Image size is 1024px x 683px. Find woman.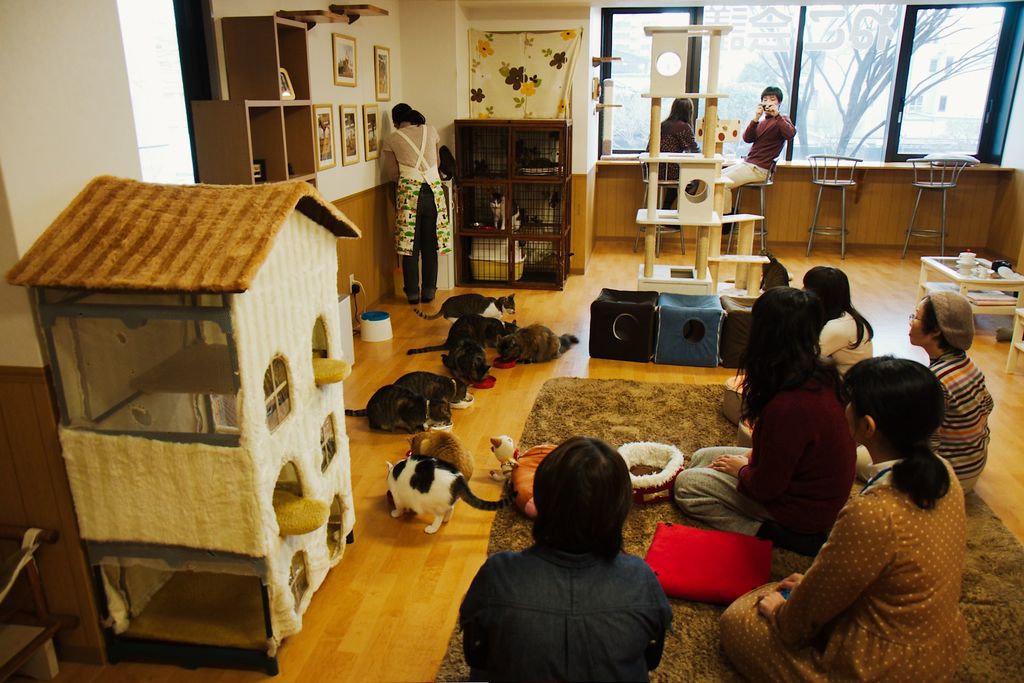
[671, 287, 863, 548].
